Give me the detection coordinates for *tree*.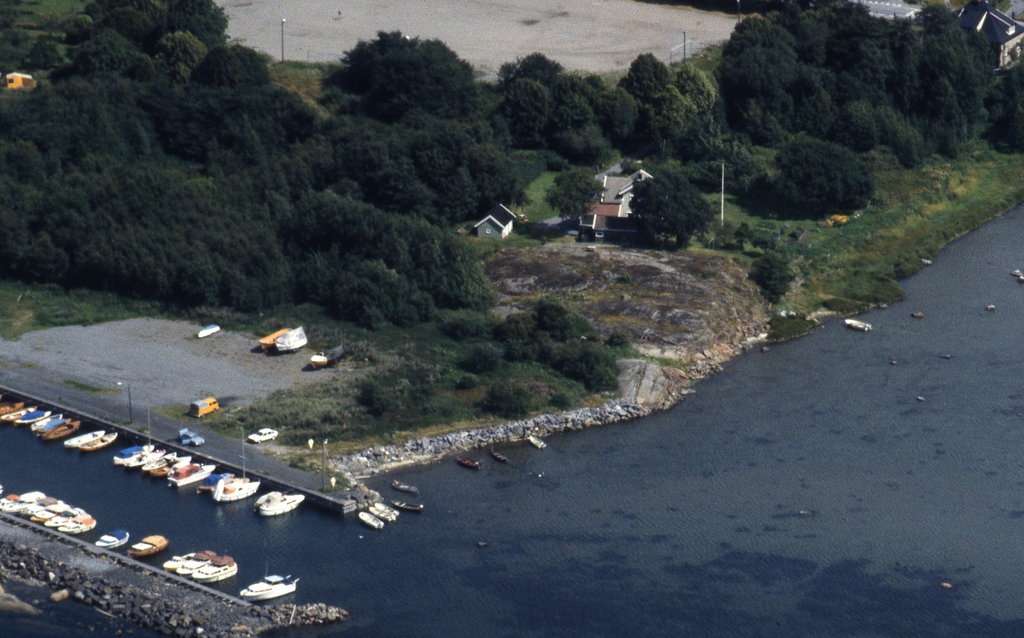
[x1=70, y1=30, x2=153, y2=91].
